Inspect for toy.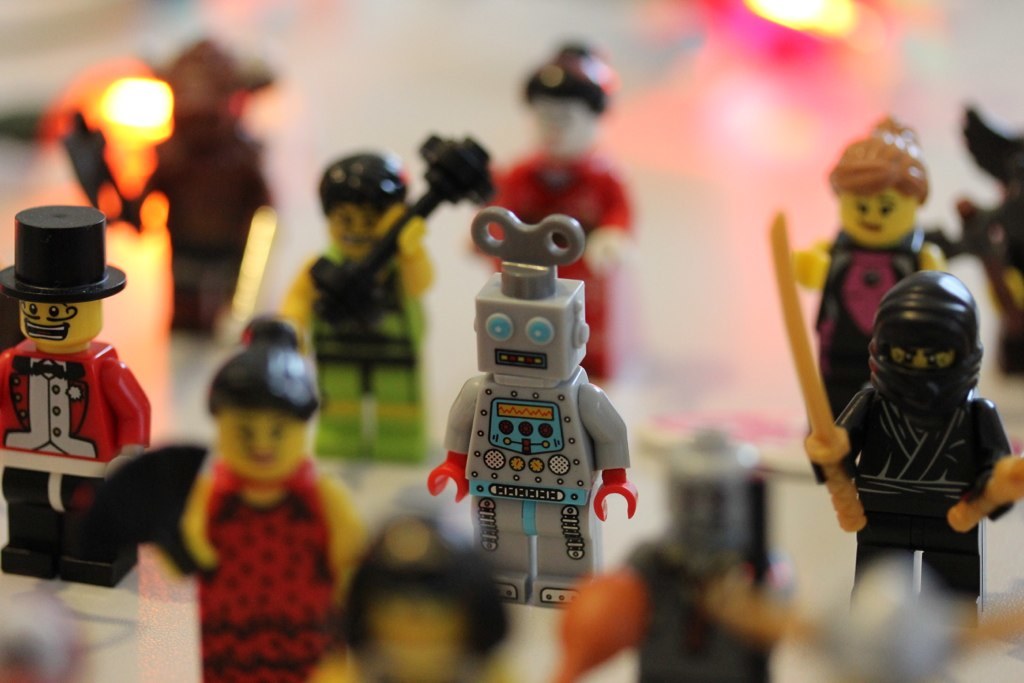
Inspection: bbox=(765, 111, 936, 486).
